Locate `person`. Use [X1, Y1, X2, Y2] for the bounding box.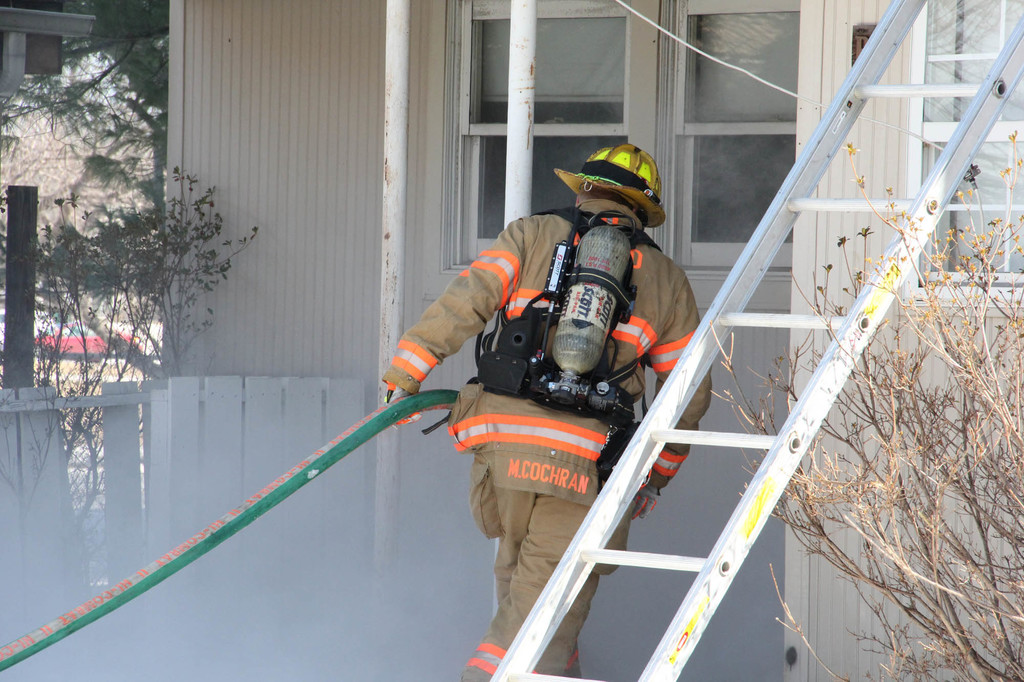
[428, 92, 676, 632].
